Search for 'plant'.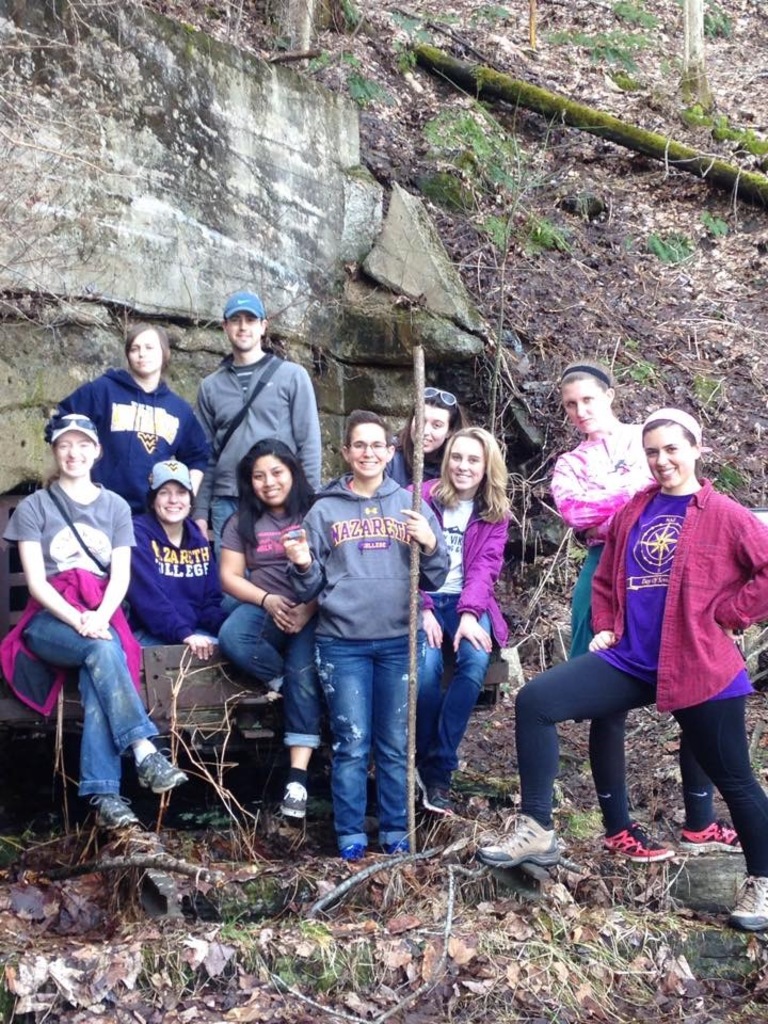
Found at 667, 105, 725, 124.
